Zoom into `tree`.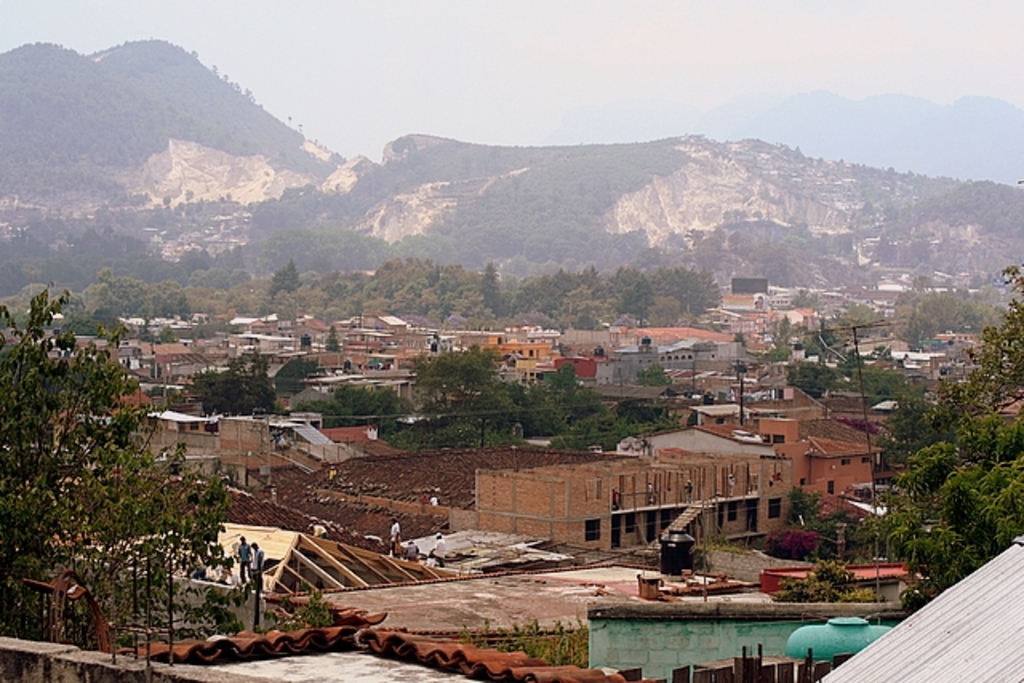
Zoom target: rect(630, 365, 683, 393).
